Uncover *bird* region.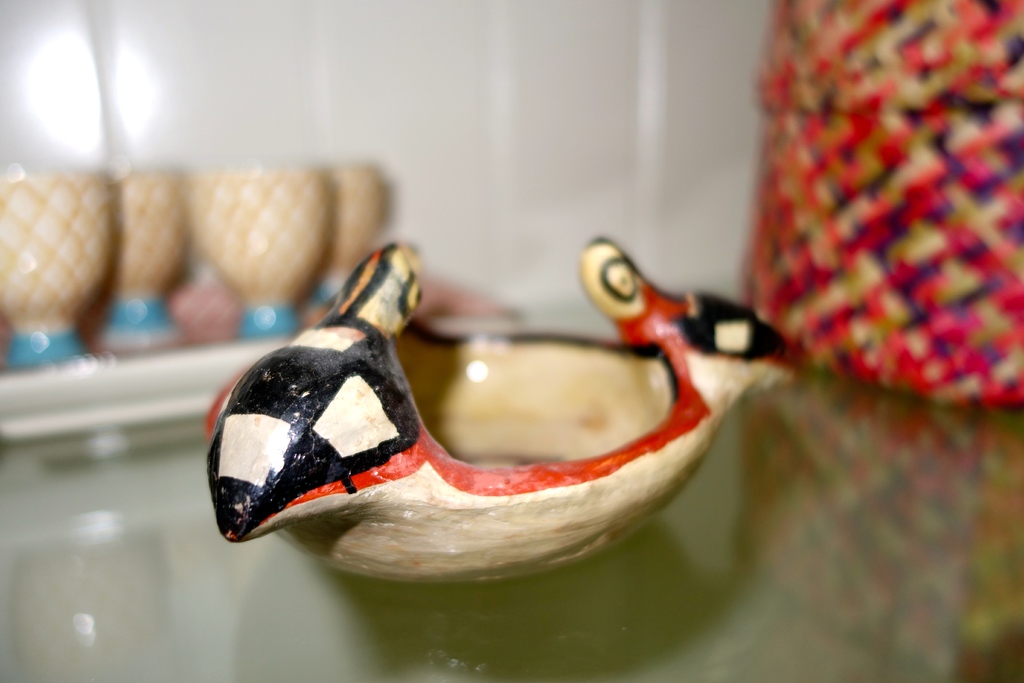
Uncovered: bbox(206, 217, 783, 555).
